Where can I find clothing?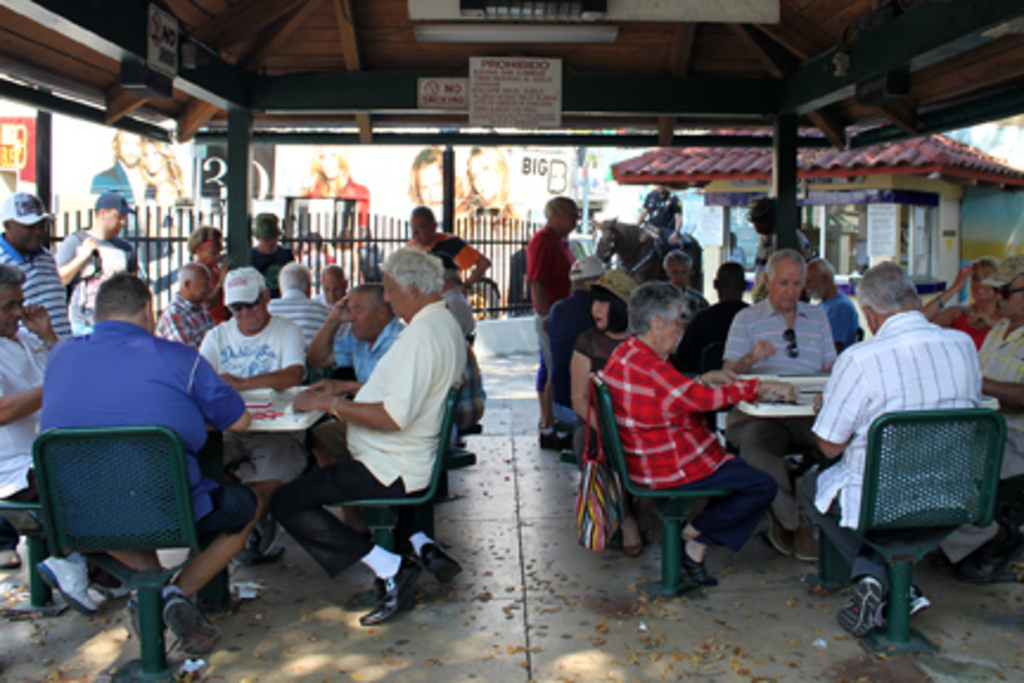
You can find it at region(97, 159, 154, 213).
